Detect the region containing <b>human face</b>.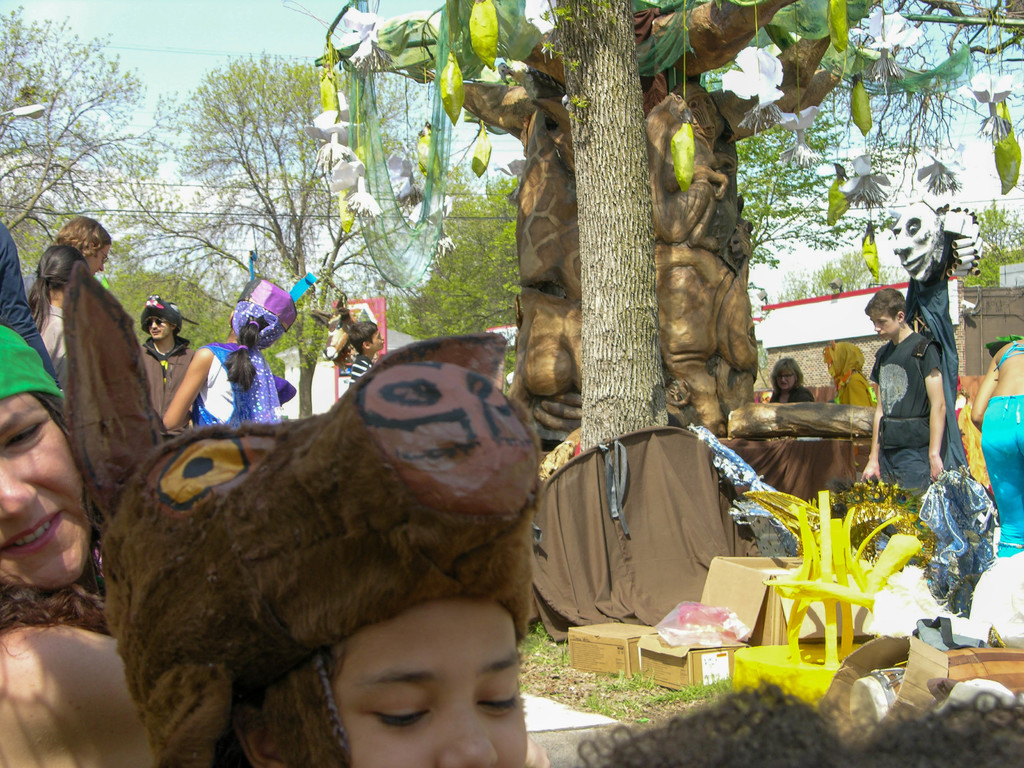
crop(870, 312, 900, 339).
